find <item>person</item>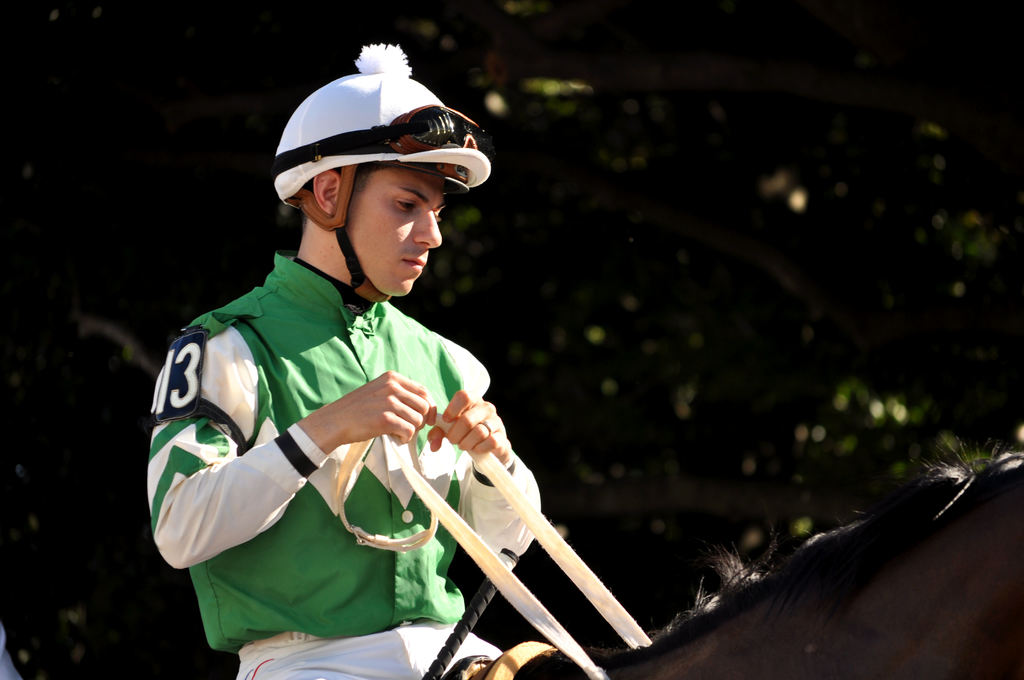
(left=127, top=108, right=789, bottom=679)
